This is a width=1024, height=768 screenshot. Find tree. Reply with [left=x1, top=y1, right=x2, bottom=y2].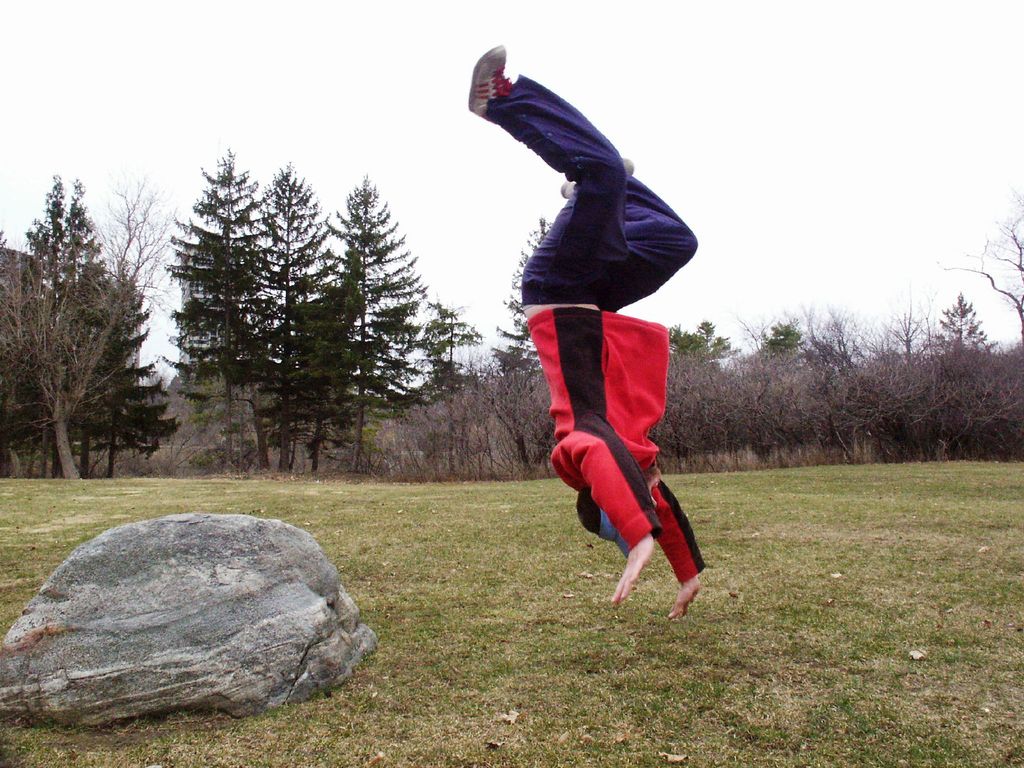
[left=15, top=164, right=166, bottom=493].
